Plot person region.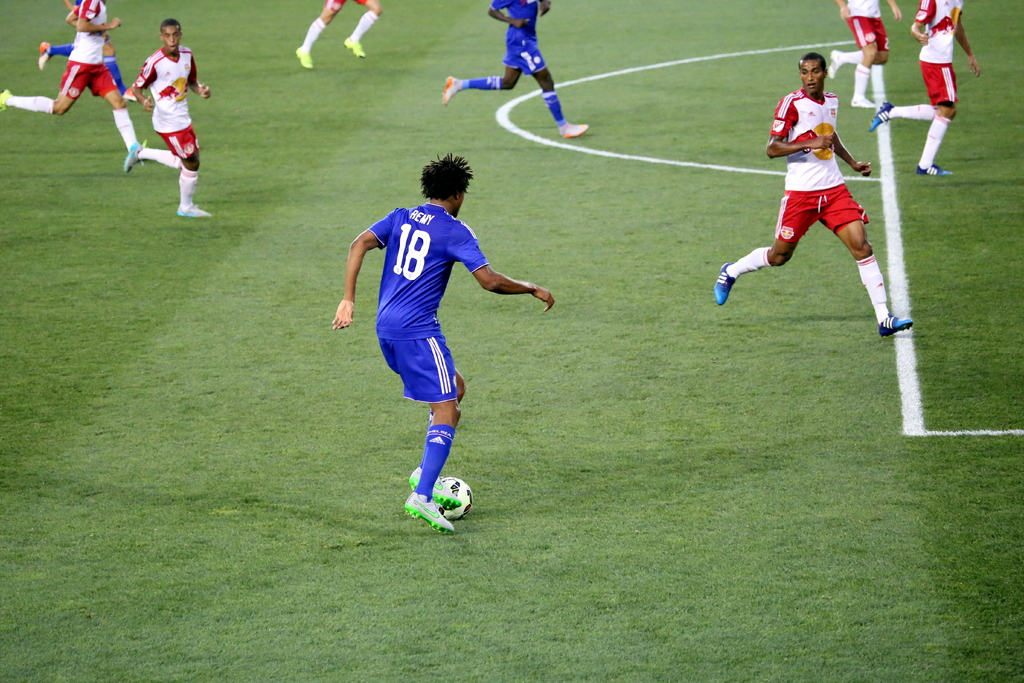
Plotted at locate(330, 151, 561, 541).
